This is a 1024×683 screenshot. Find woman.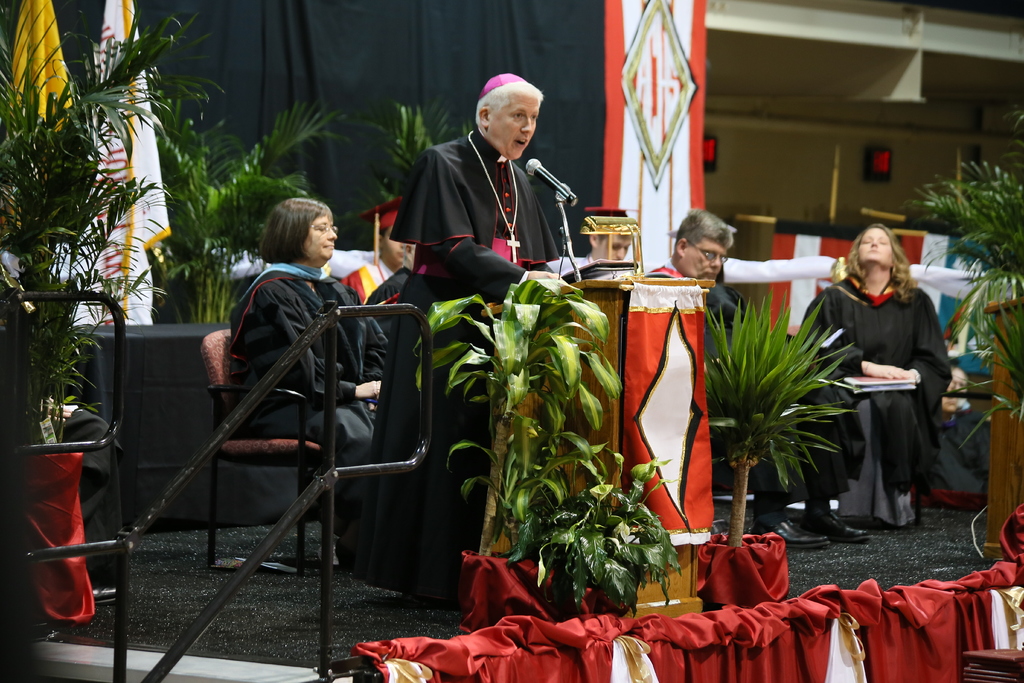
Bounding box: (815, 220, 971, 572).
